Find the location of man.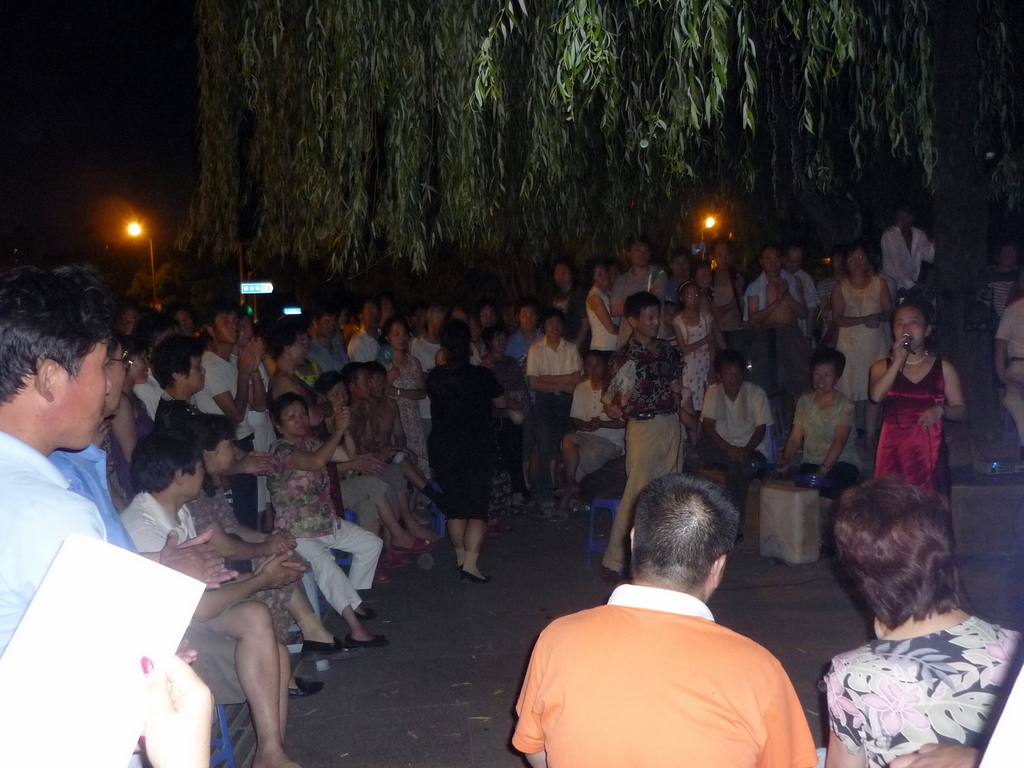
Location: bbox=(198, 307, 266, 573).
